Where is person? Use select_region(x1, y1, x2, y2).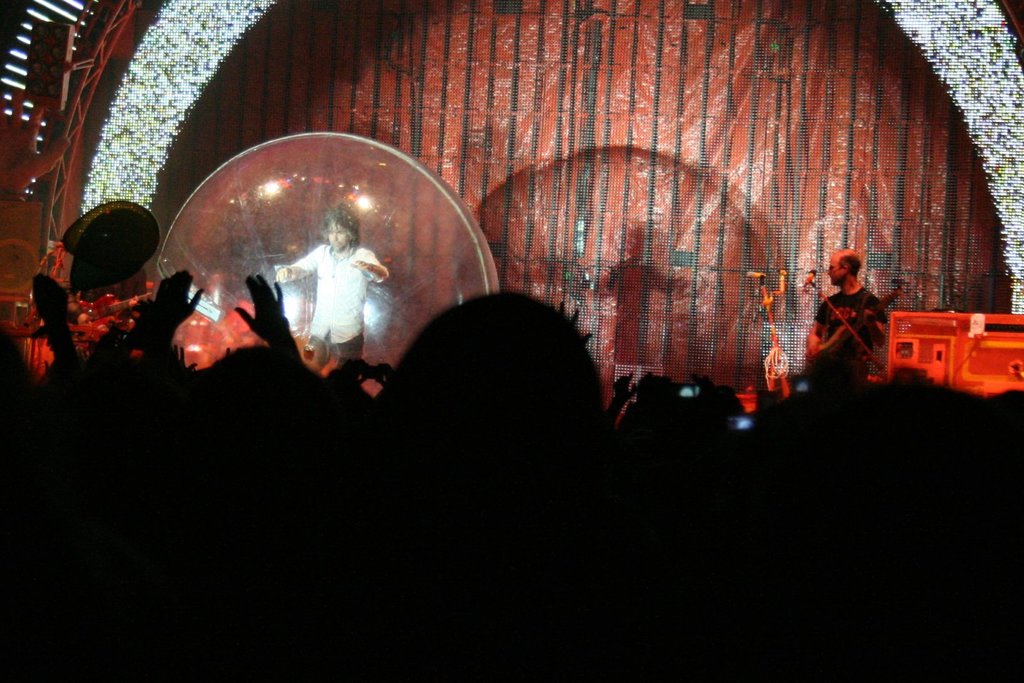
select_region(275, 206, 387, 360).
